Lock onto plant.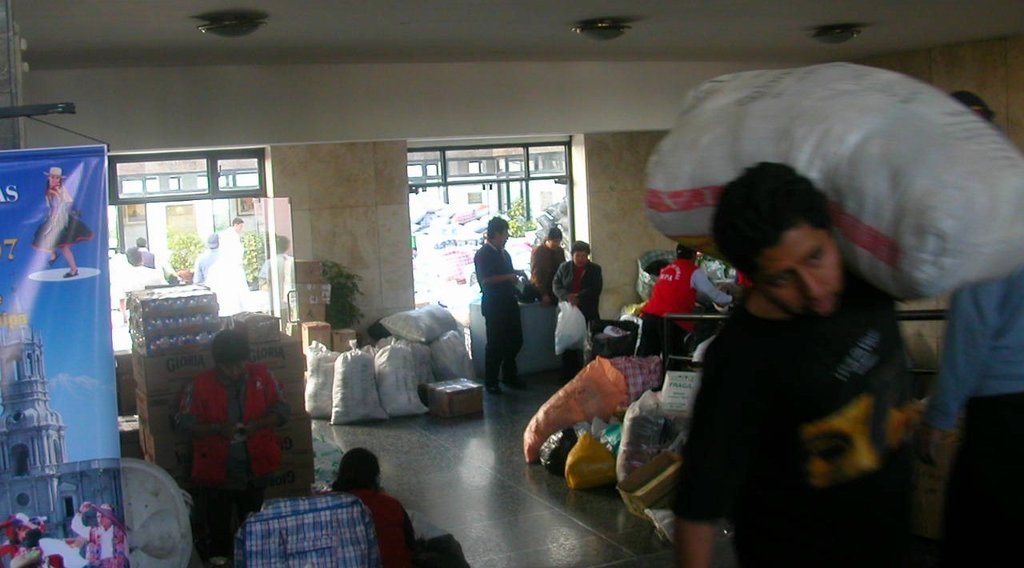
Locked: region(172, 230, 213, 271).
